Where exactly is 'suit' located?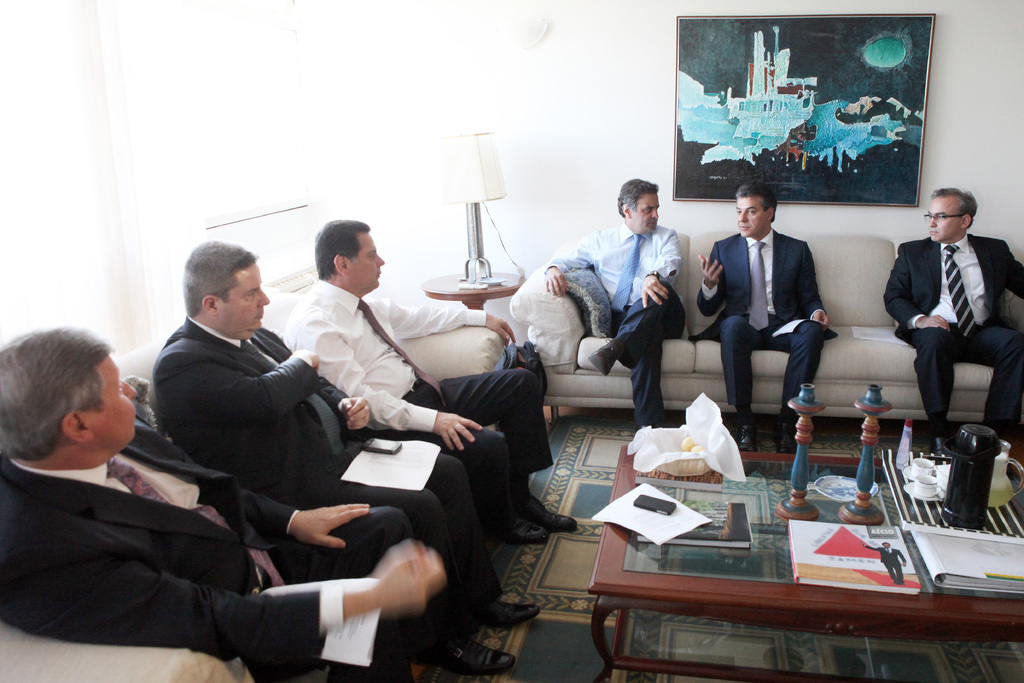
Its bounding box is region(143, 311, 498, 650).
